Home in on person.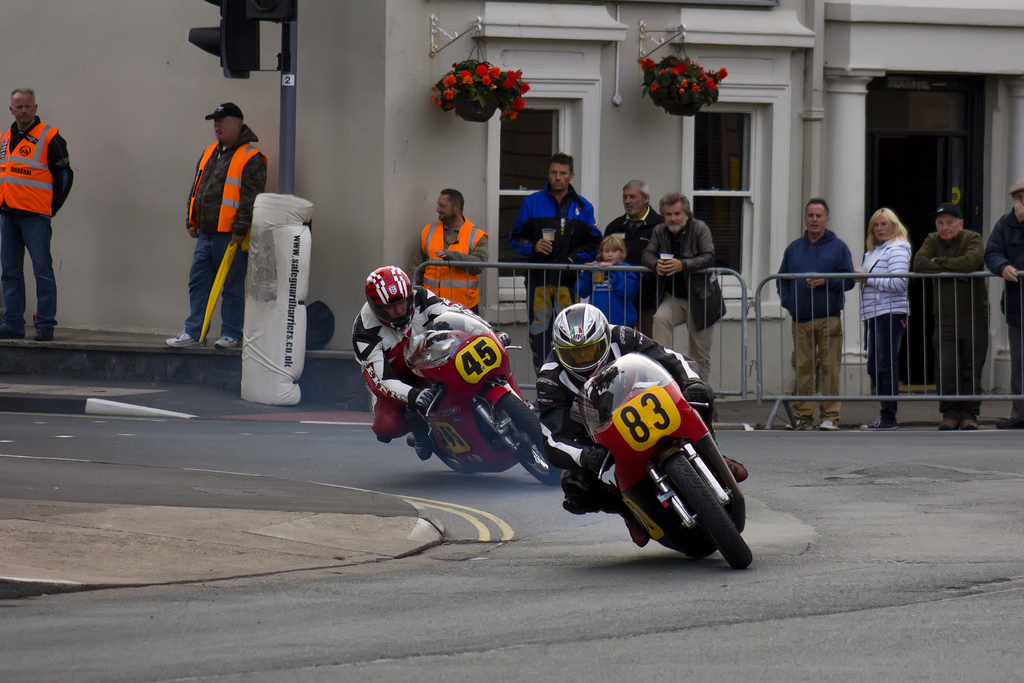
Homed in at 515, 151, 600, 370.
